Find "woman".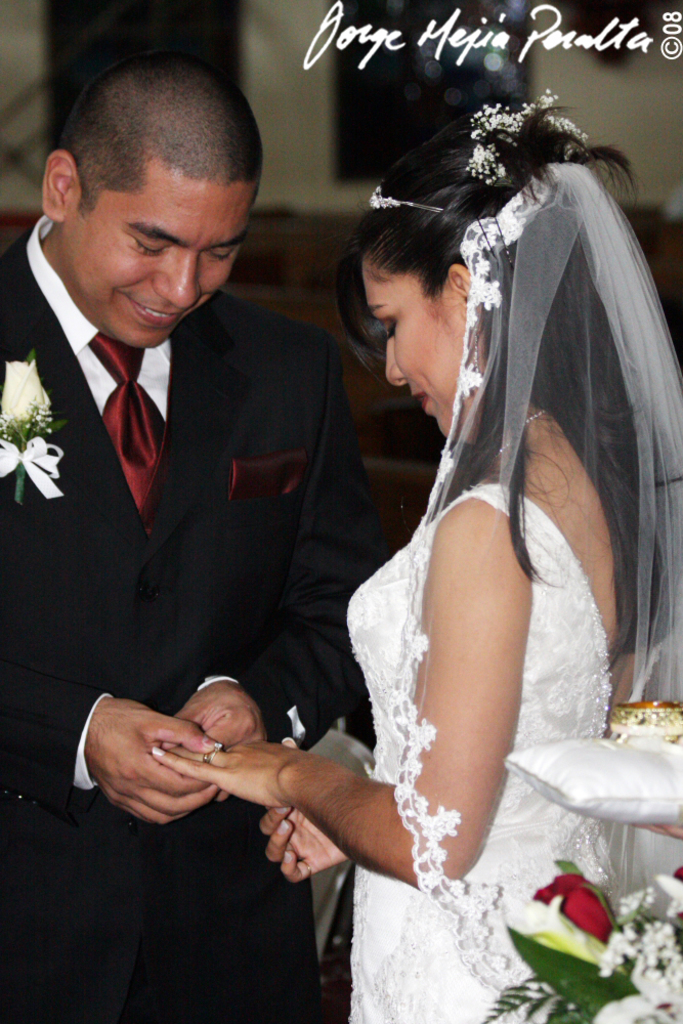
left=224, top=84, right=659, bottom=1018.
